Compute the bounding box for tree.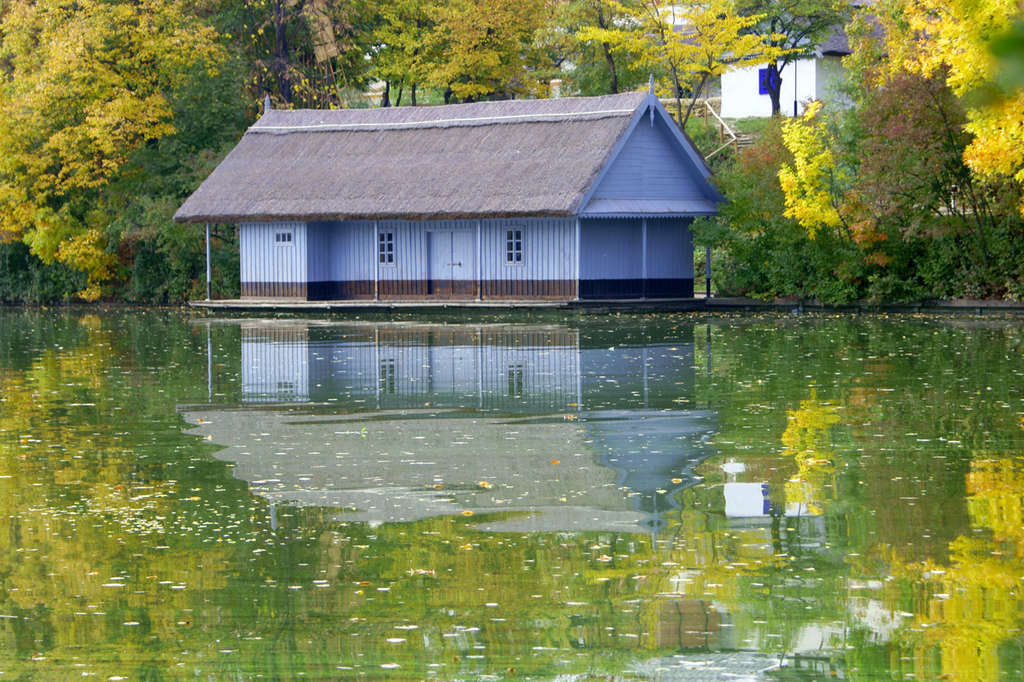
left=699, top=0, right=867, bottom=114.
